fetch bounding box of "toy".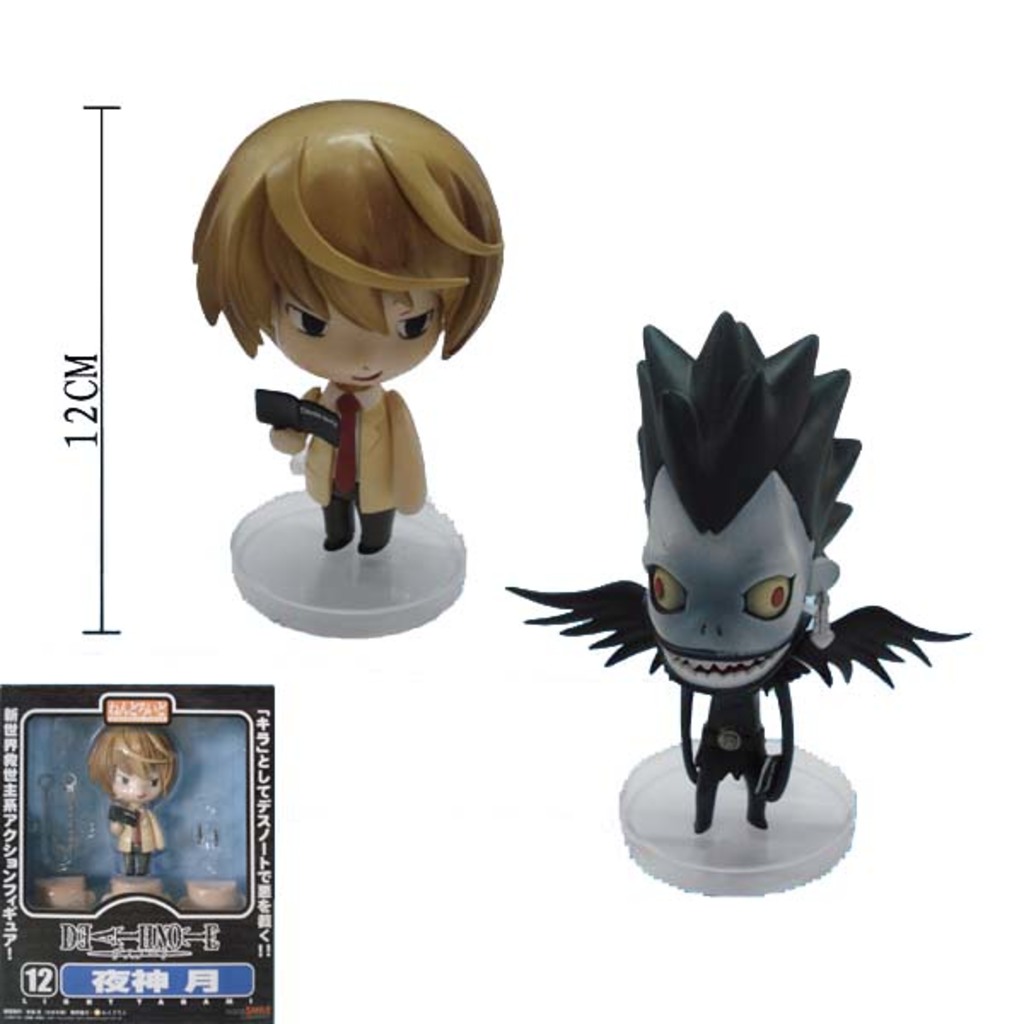
Bbox: 90, 722, 181, 901.
